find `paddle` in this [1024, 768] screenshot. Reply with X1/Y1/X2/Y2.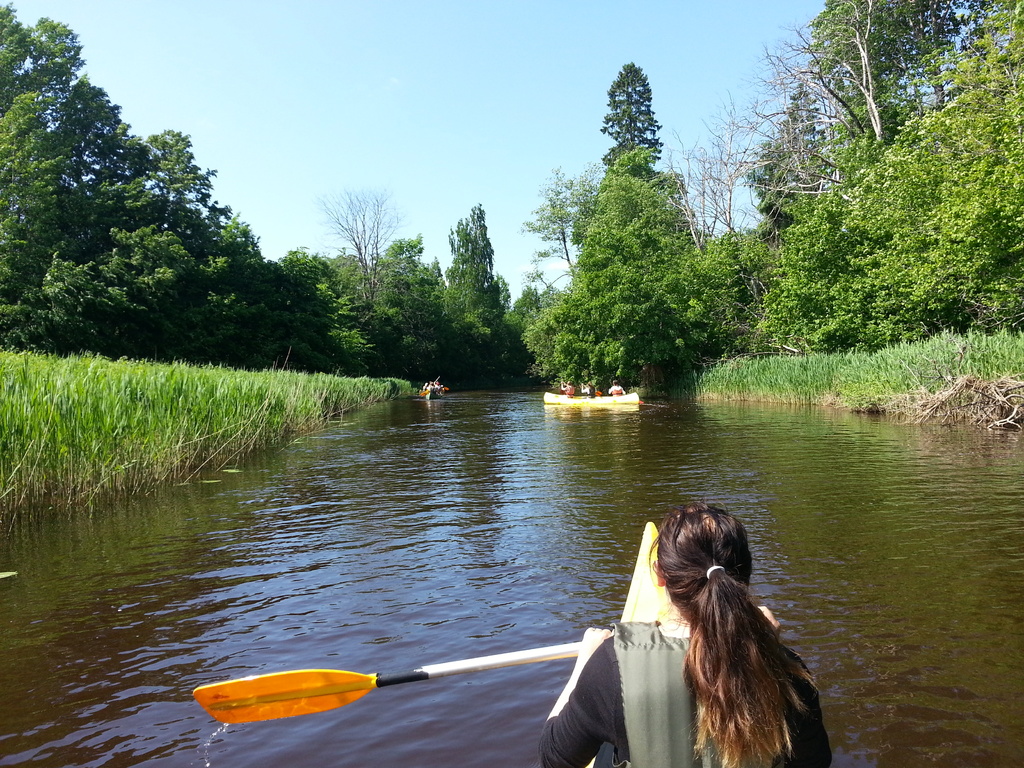
194/639/580/727.
